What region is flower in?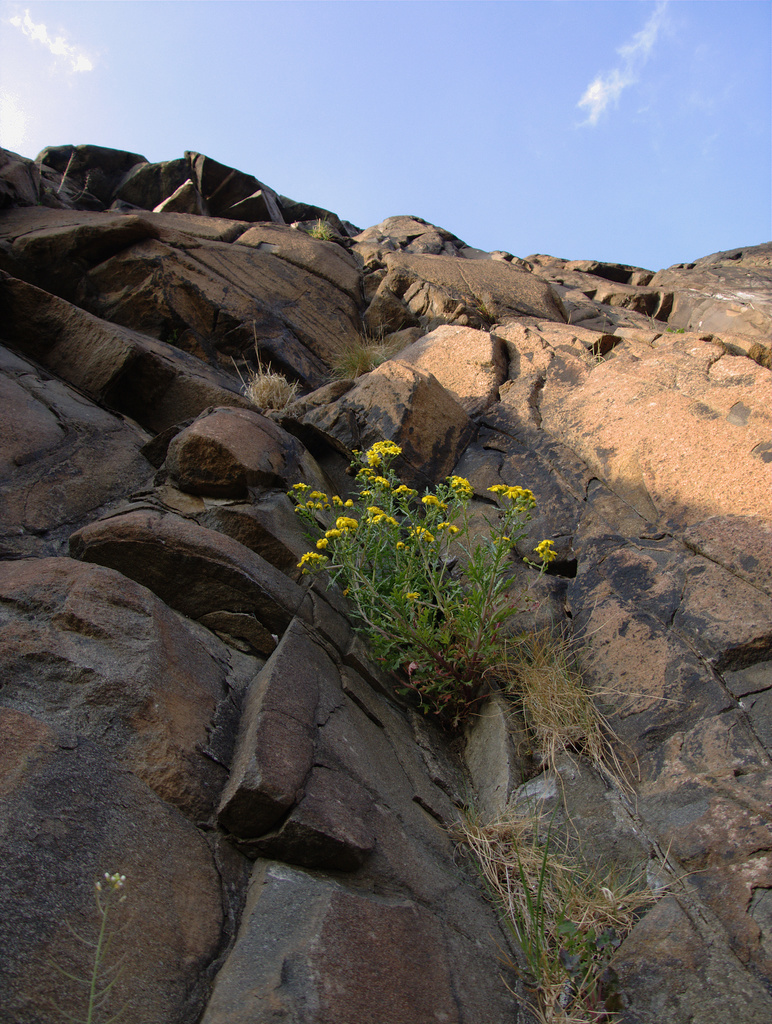
374/475/398/487.
